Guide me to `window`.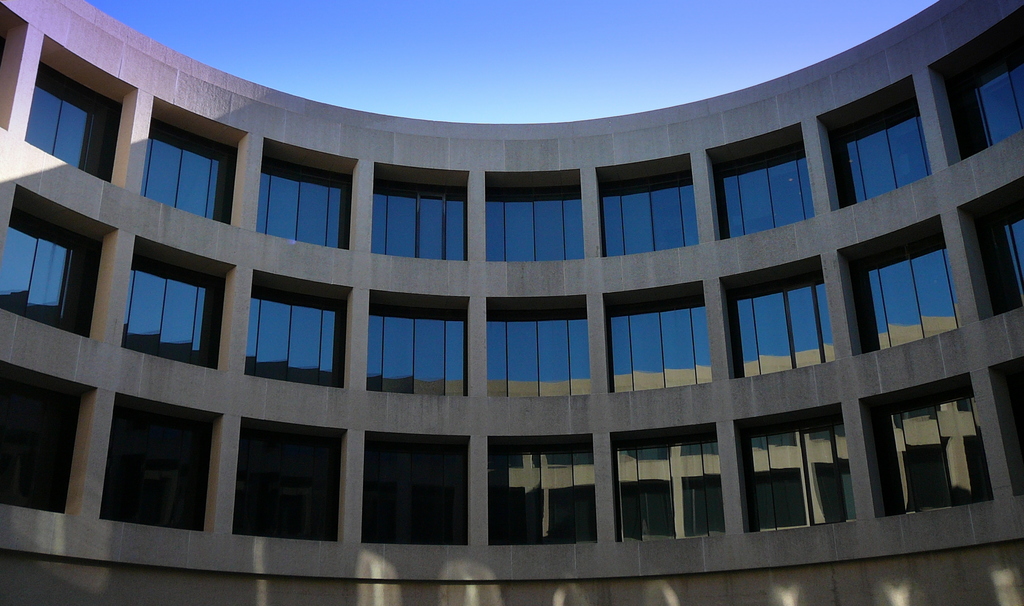
Guidance: 373/165/470/267.
